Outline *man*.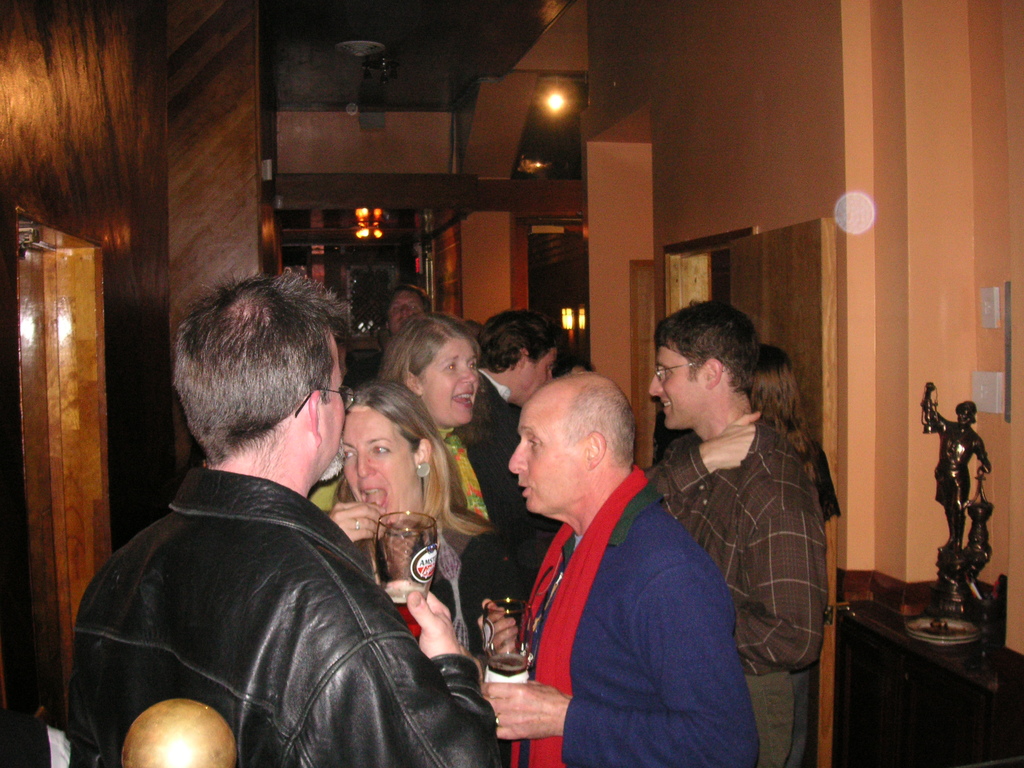
Outline: rect(645, 305, 830, 767).
